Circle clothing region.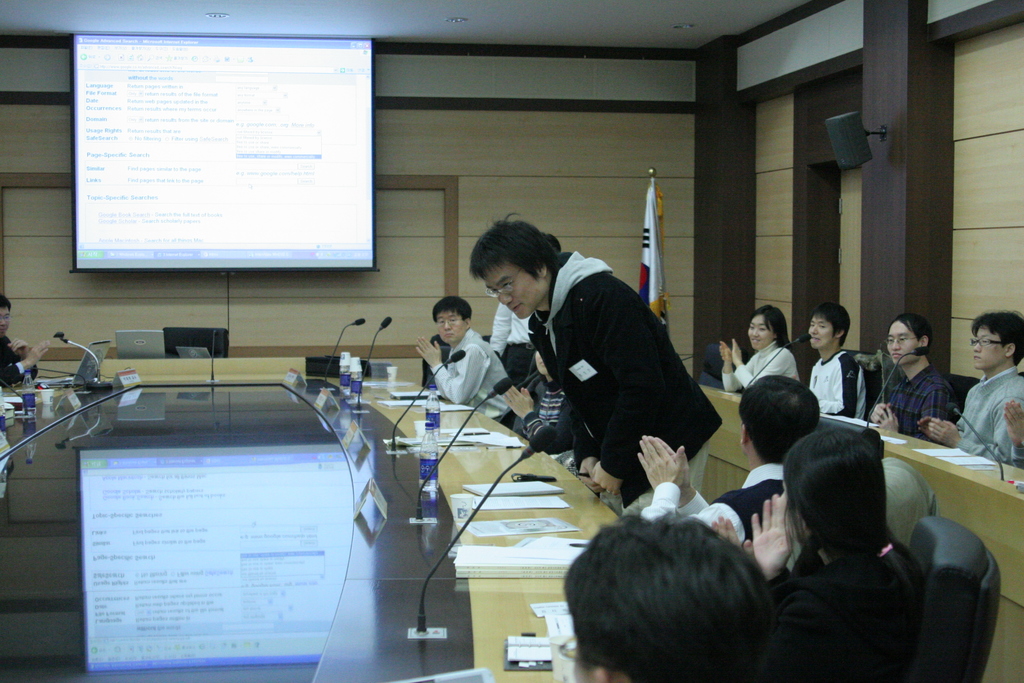
Region: box=[945, 358, 1023, 470].
